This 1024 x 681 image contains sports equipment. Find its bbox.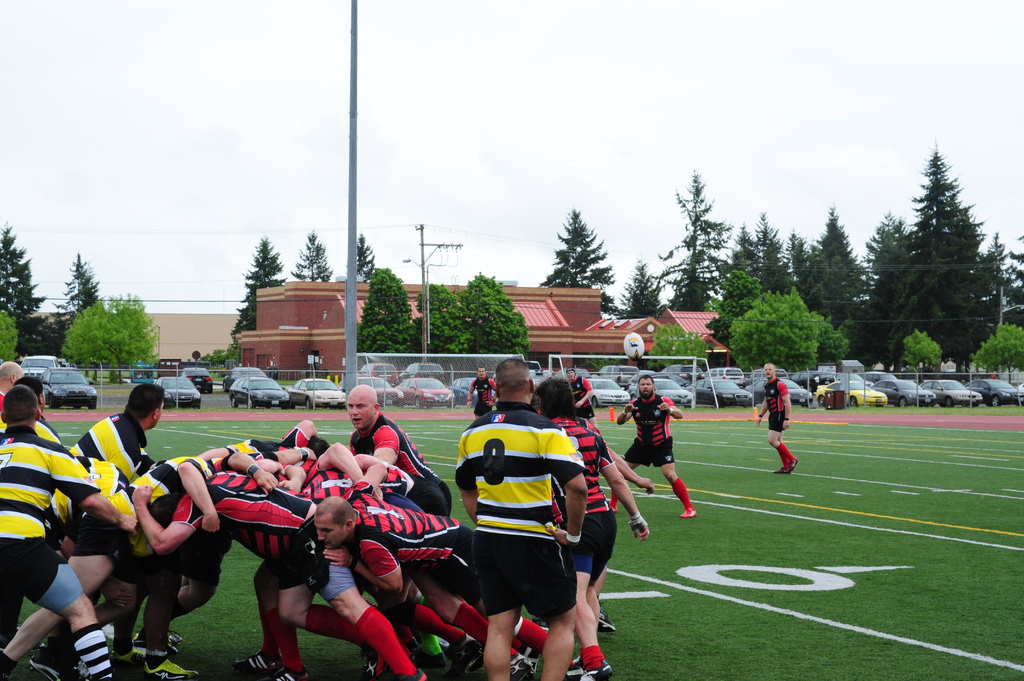
[566,659,586,680].
